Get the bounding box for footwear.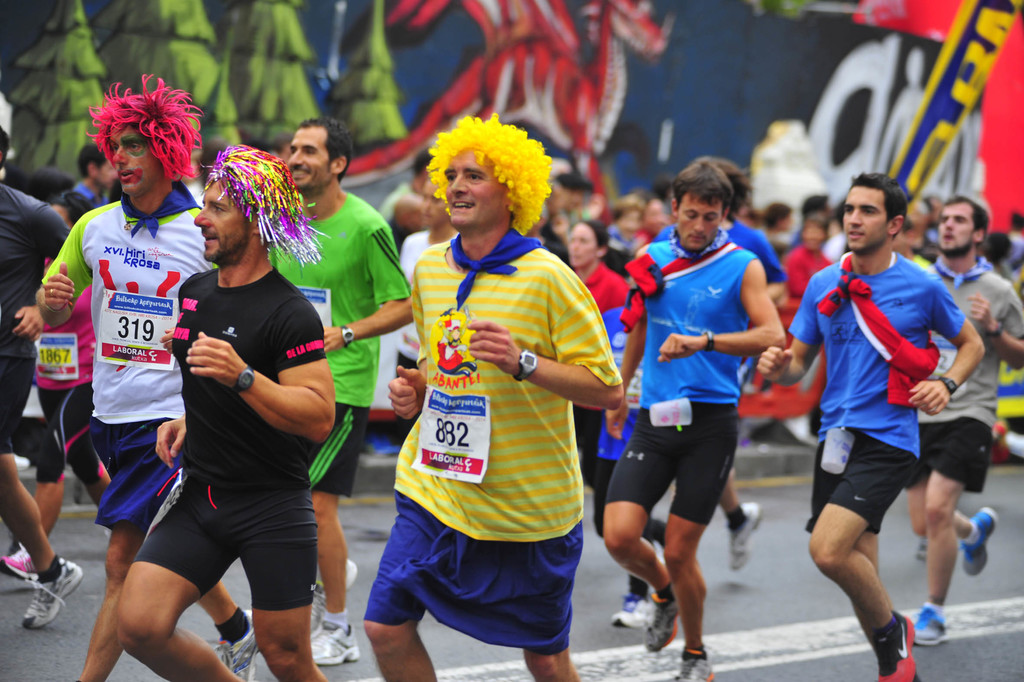
(x1=310, y1=559, x2=351, y2=643).
